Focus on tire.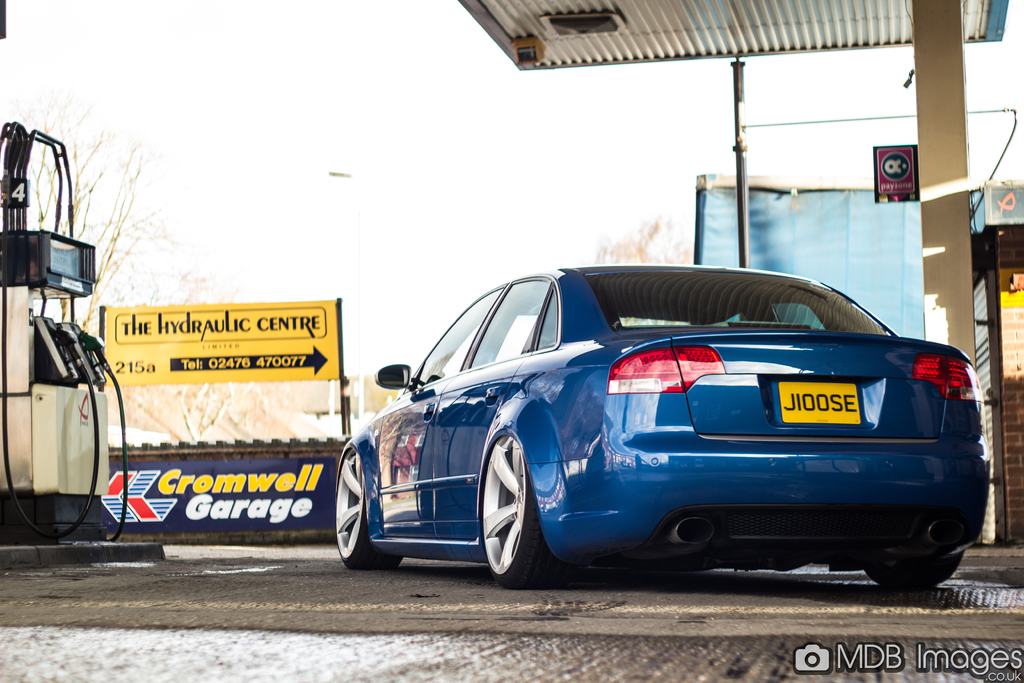
Focused at bbox=[336, 448, 401, 568].
